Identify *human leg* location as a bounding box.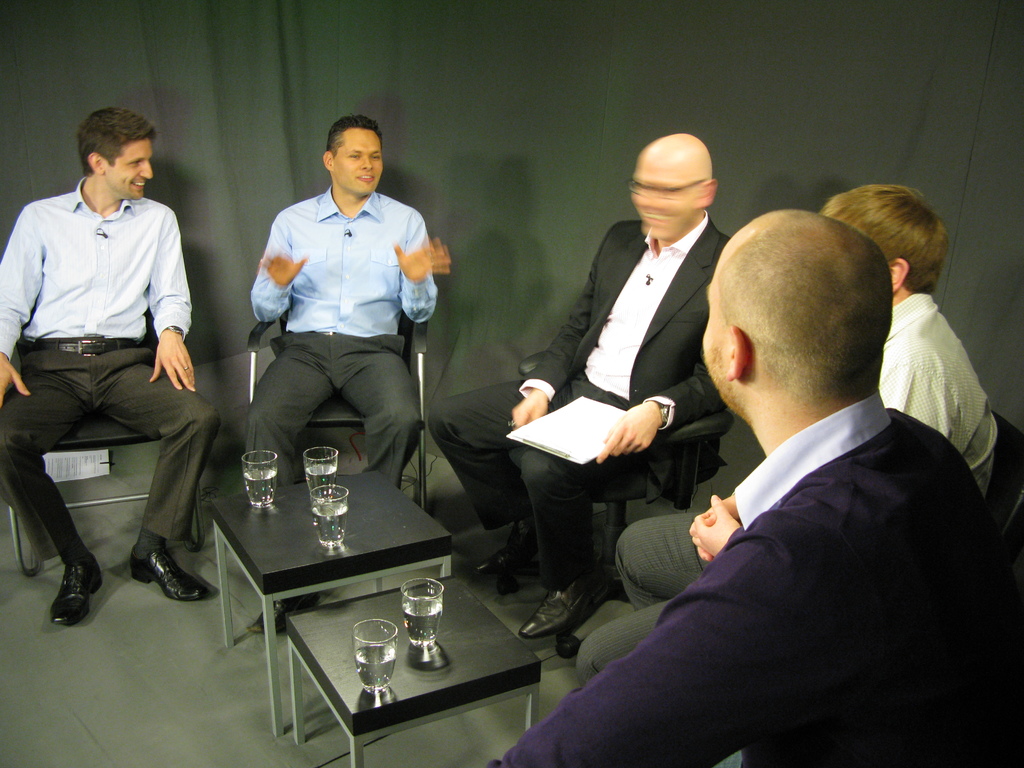
521:437:657:647.
